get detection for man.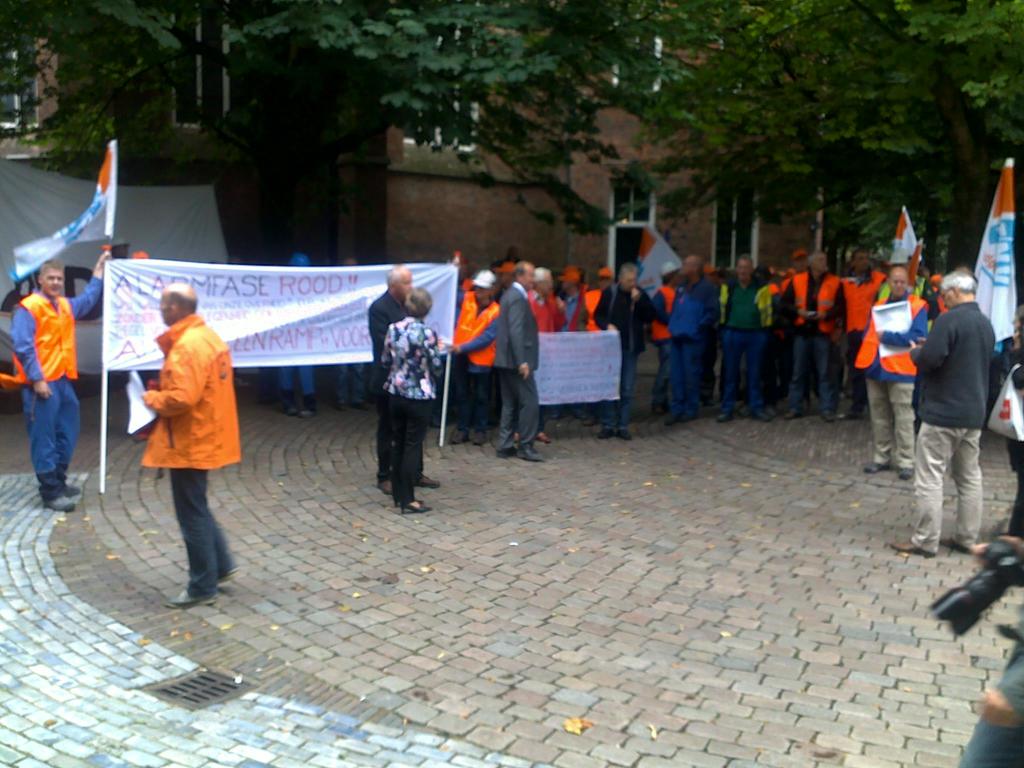
Detection: left=899, top=259, right=1010, bottom=566.
